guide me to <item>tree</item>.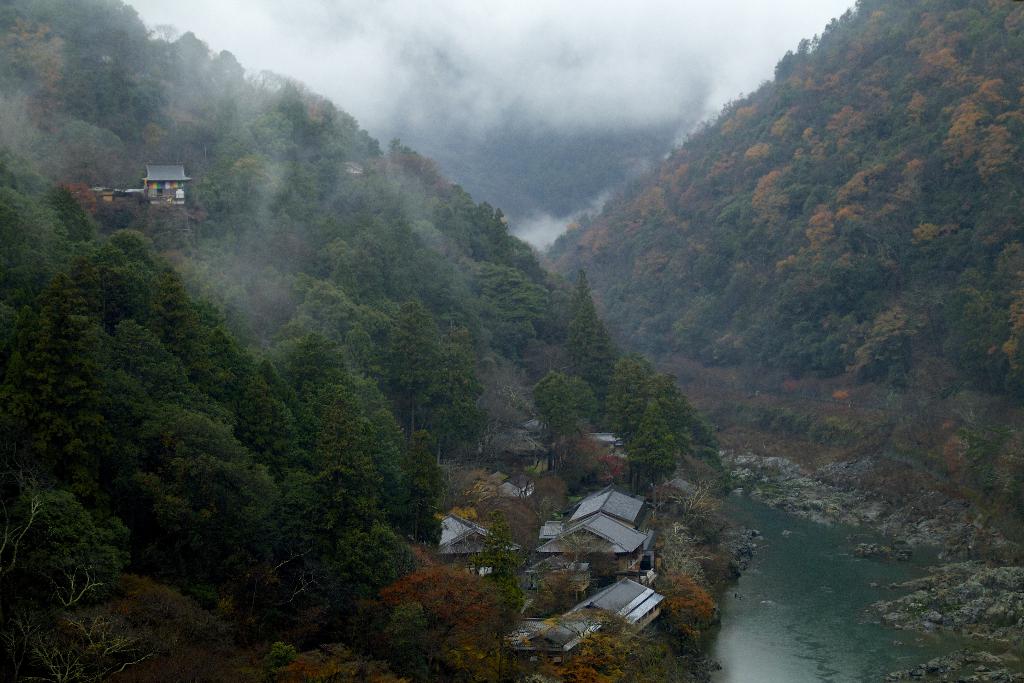
Guidance: [left=630, top=396, right=682, bottom=498].
